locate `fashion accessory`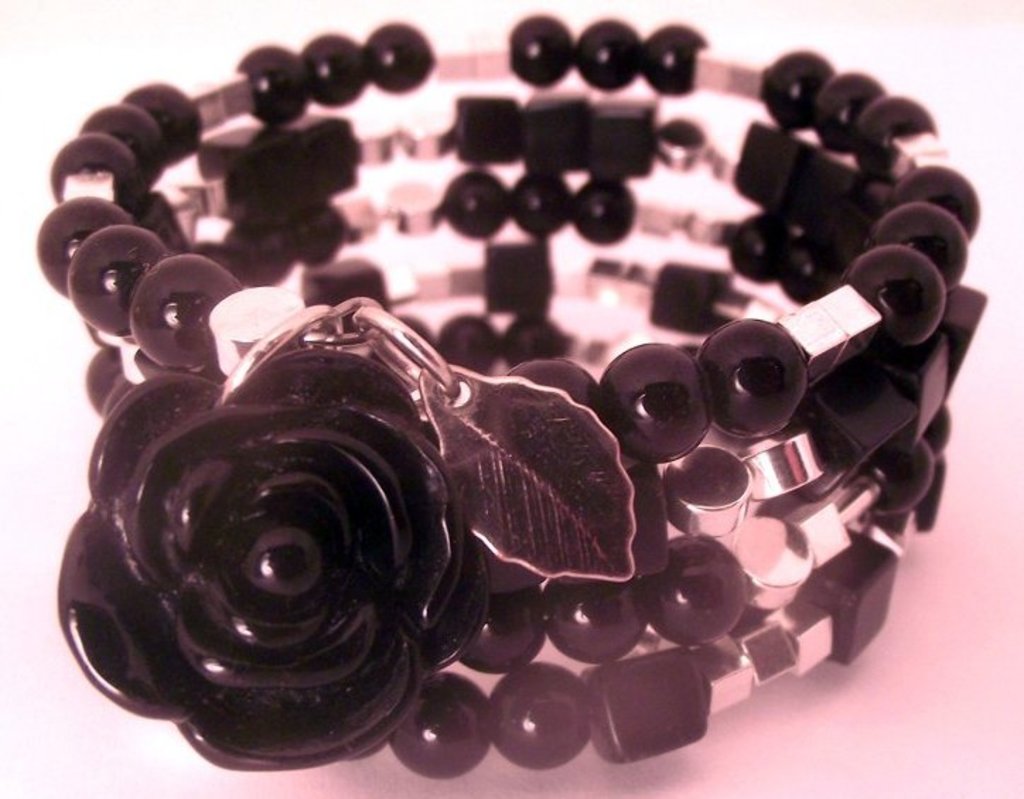
{"left": 37, "top": 14, "right": 990, "bottom": 778}
